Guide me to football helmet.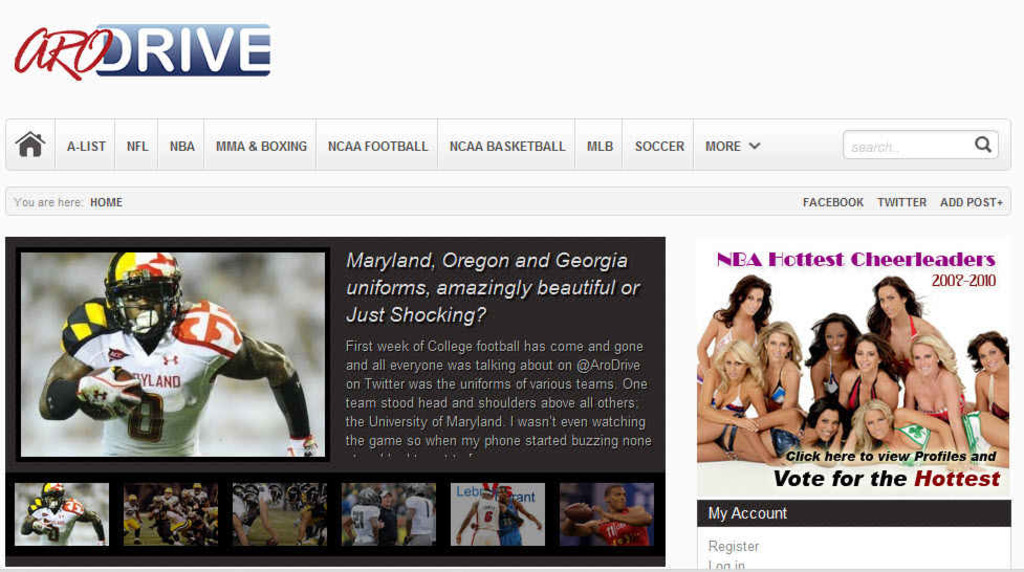
Guidance: pyautogui.locateOnScreen(235, 487, 244, 496).
